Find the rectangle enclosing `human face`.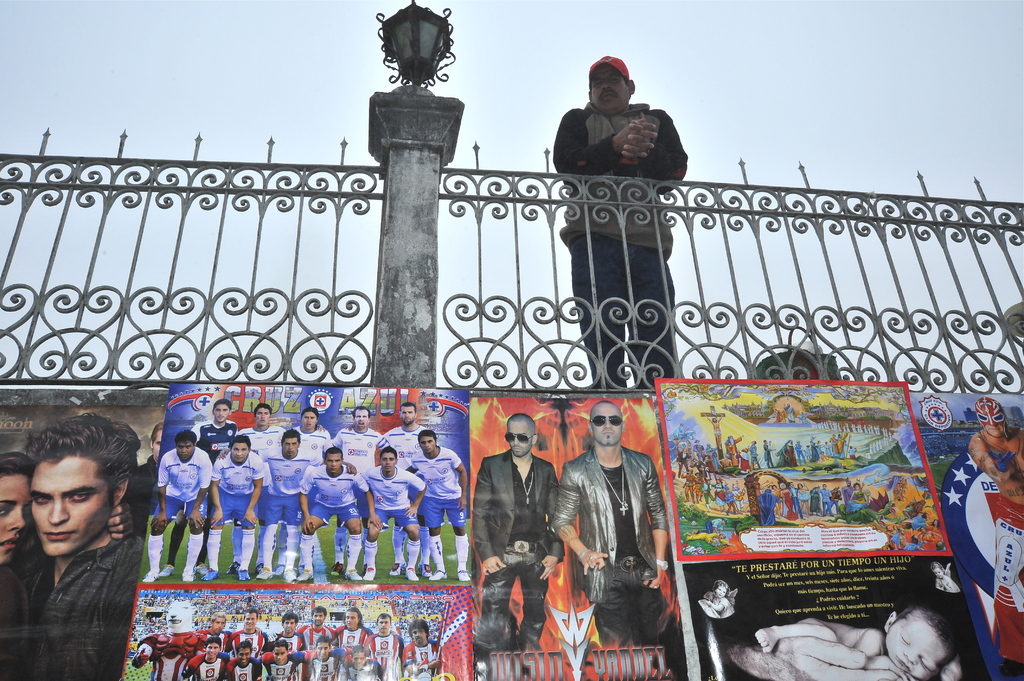
bbox=(310, 609, 324, 627).
